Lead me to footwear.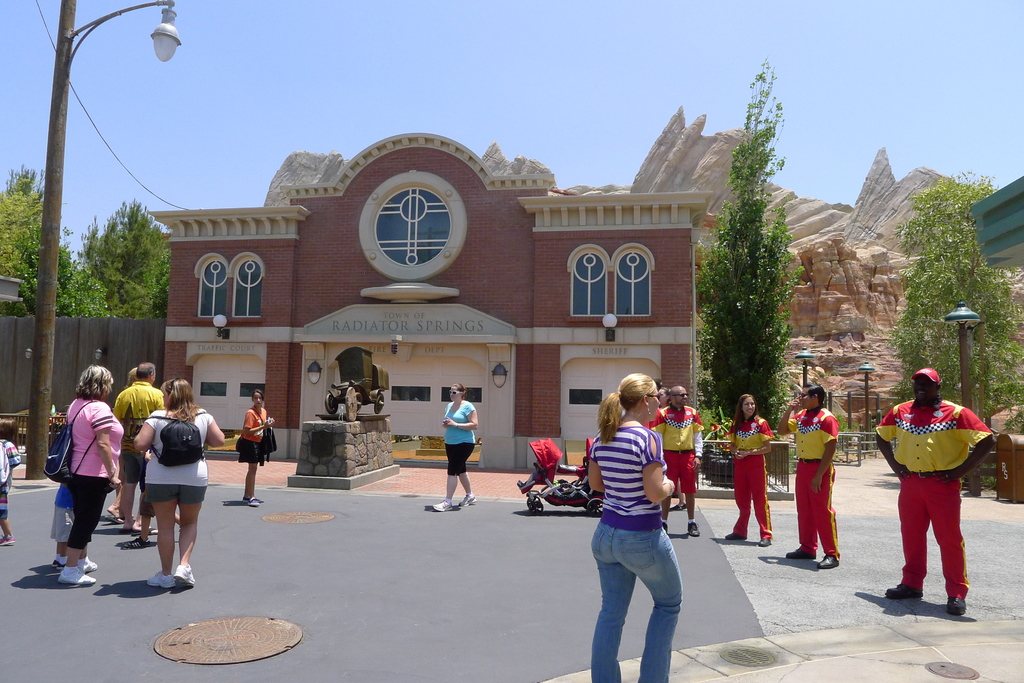
Lead to 243 497 265 506.
